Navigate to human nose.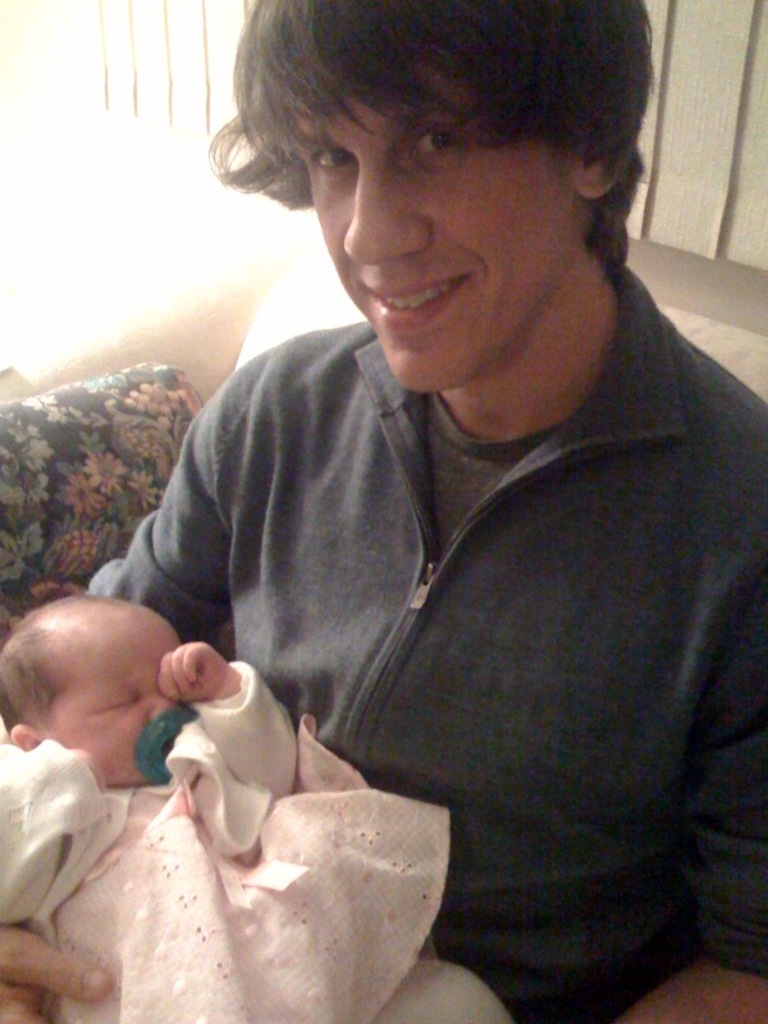
Navigation target: 147/690/184/719.
